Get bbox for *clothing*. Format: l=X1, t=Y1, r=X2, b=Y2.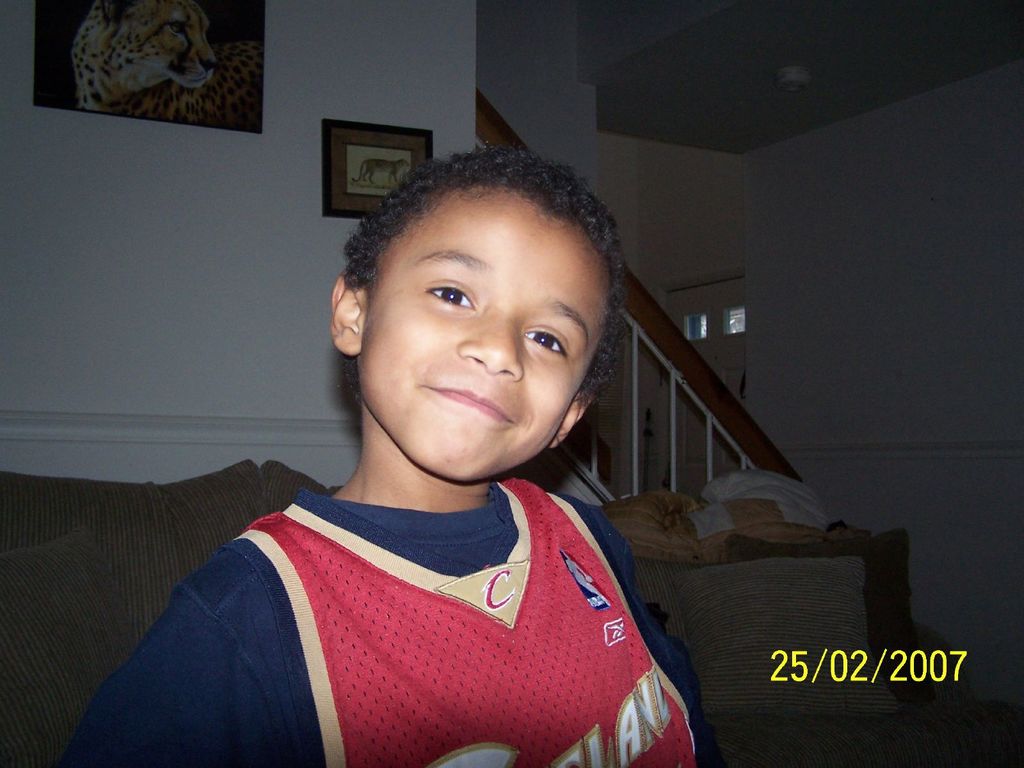
l=120, t=469, r=713, b=758.
